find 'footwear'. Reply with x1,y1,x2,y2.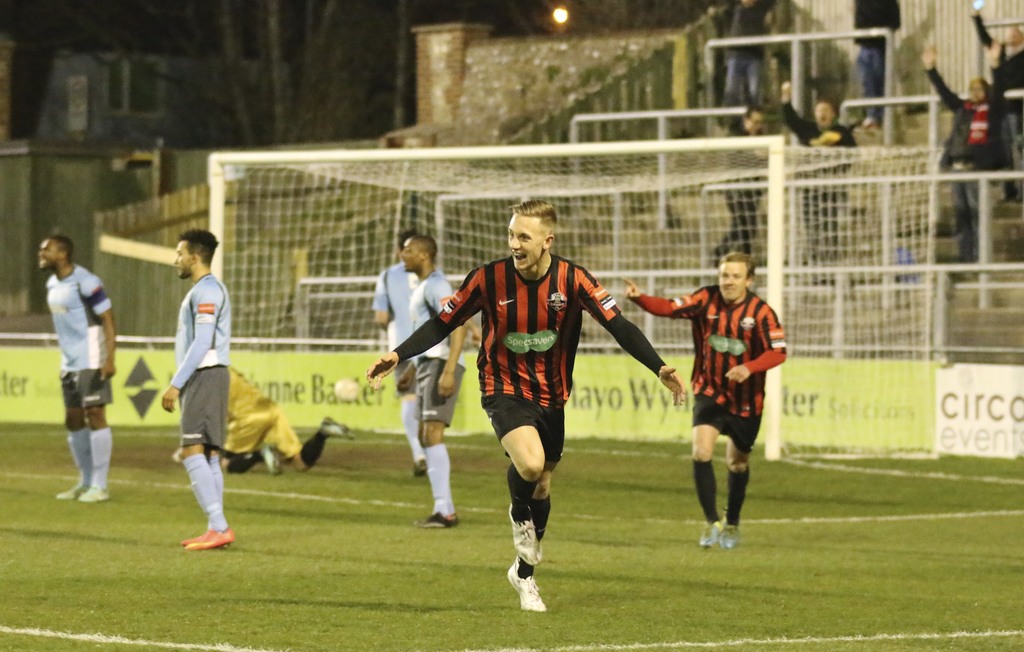
58,479,91,500.
